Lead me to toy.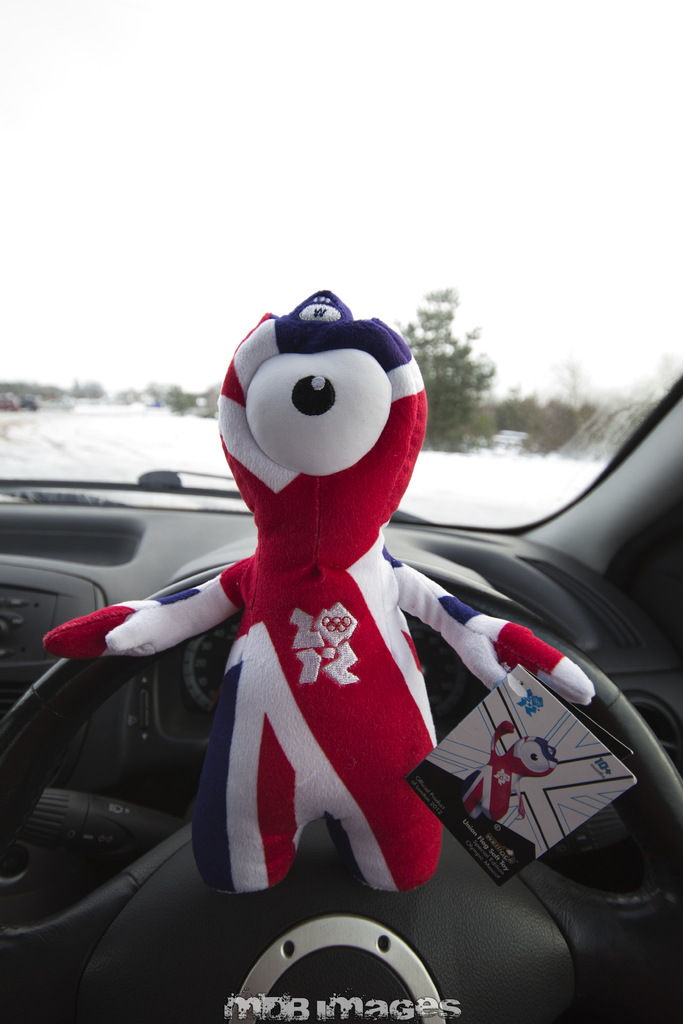
Lead to <bbox>36, 286, 598, 900</bbox>.
